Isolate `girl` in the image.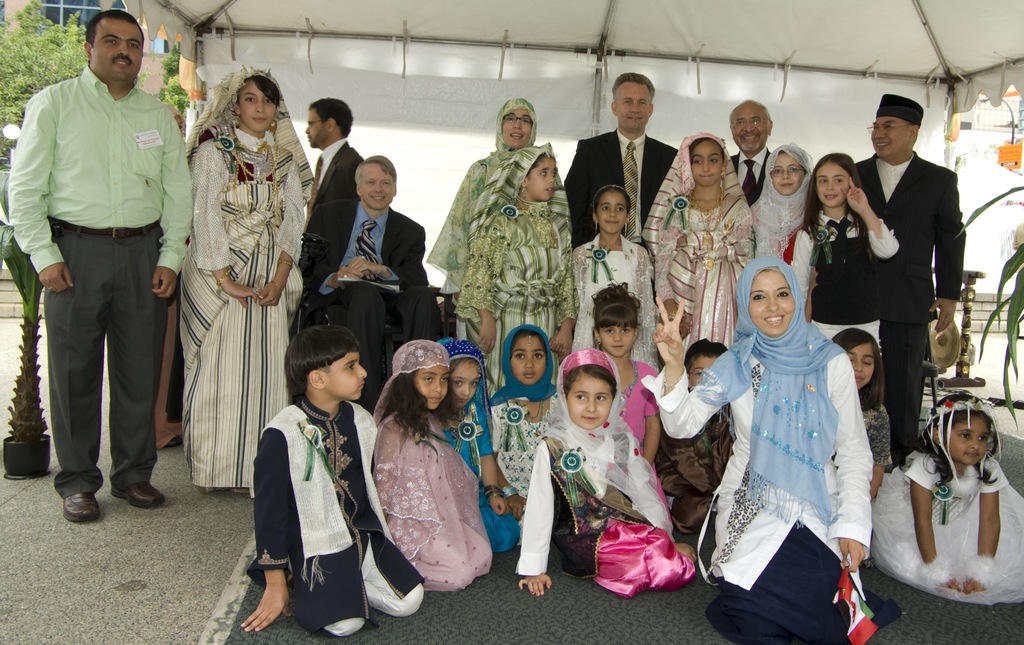
Isolated region: left=804, top=152, right=898, bottom=351.
